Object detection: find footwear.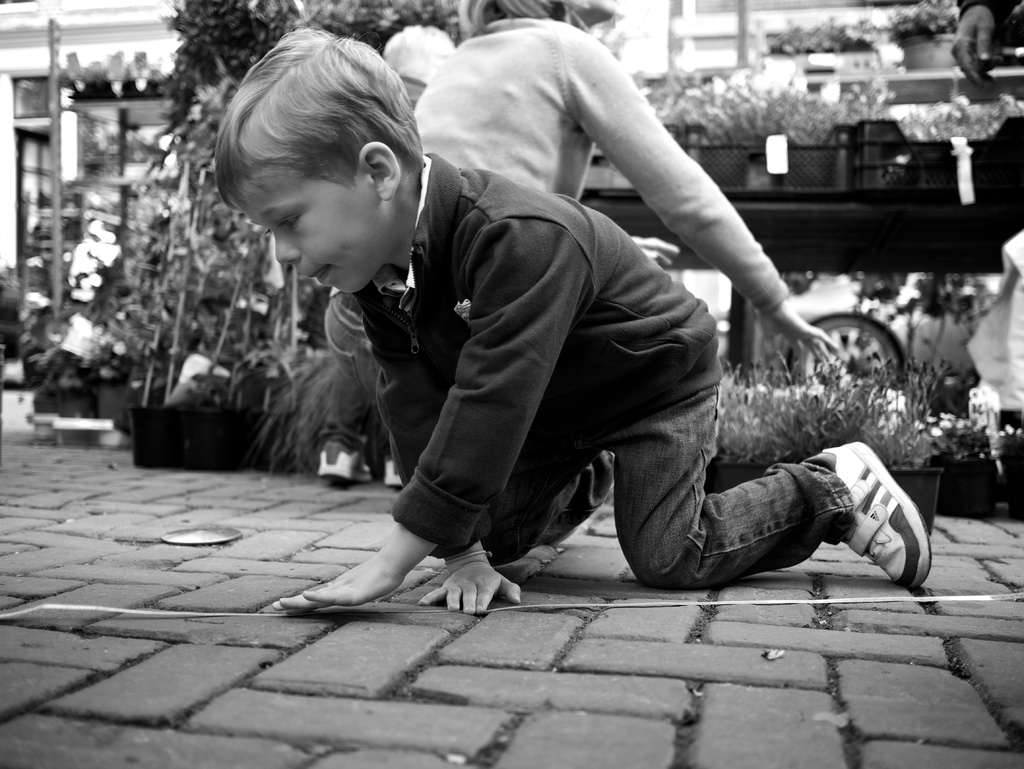
BBox(830, 462, 933, 597).
